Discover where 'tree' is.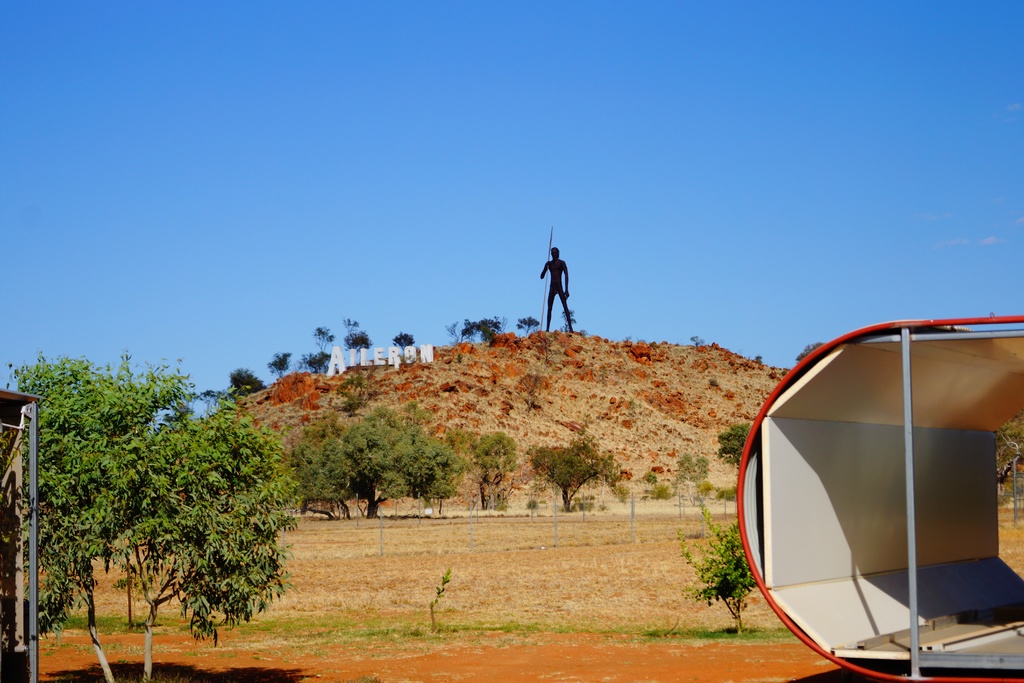
Discovered at {"left": 442, "top": 320, "right": 506, "bottom": 347}.
